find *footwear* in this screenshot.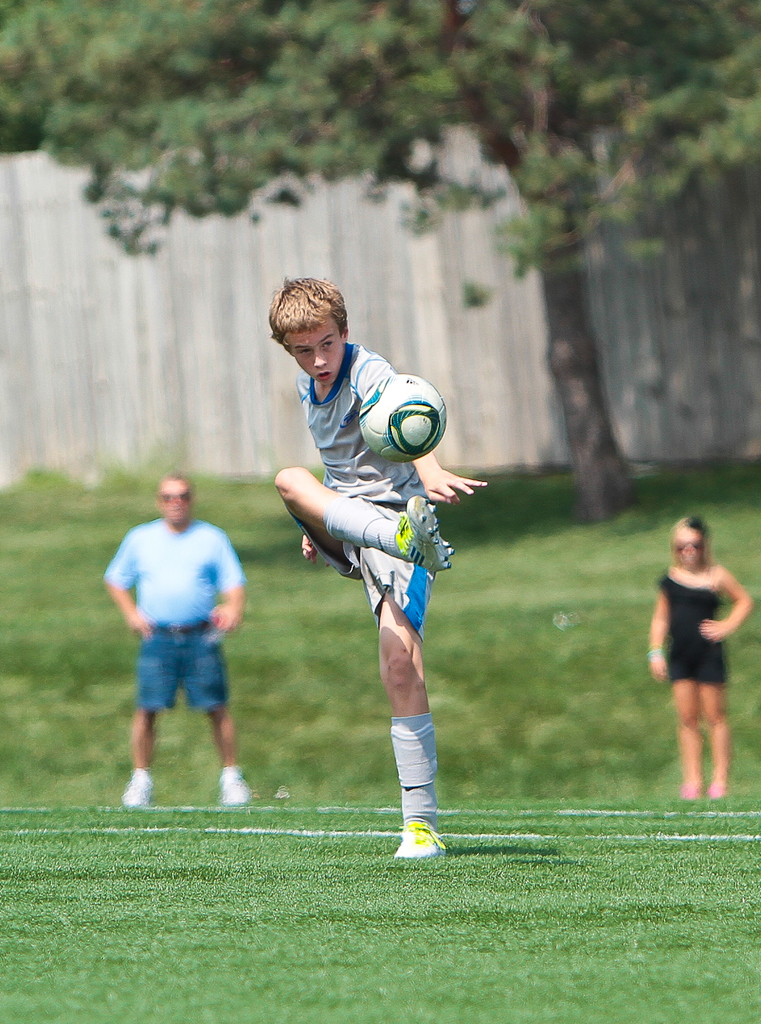
The bounding box for *footwear* is 676, 781, 695, 802.
